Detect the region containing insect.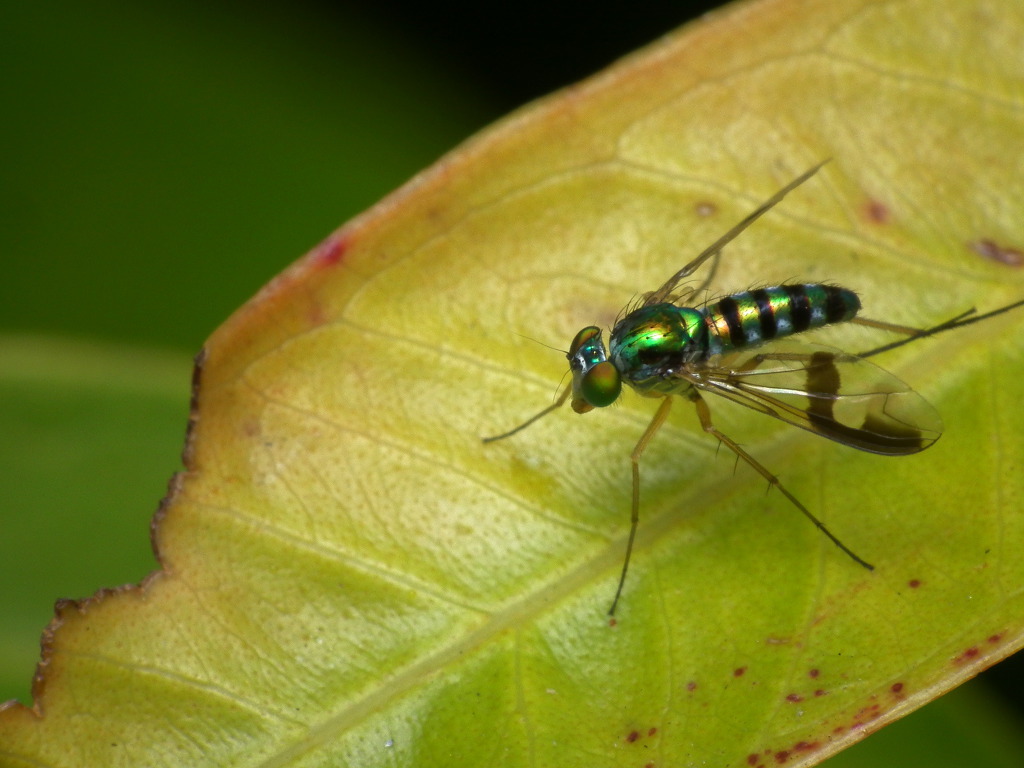
(left=481, top=148, right=1023, bottom=618).
